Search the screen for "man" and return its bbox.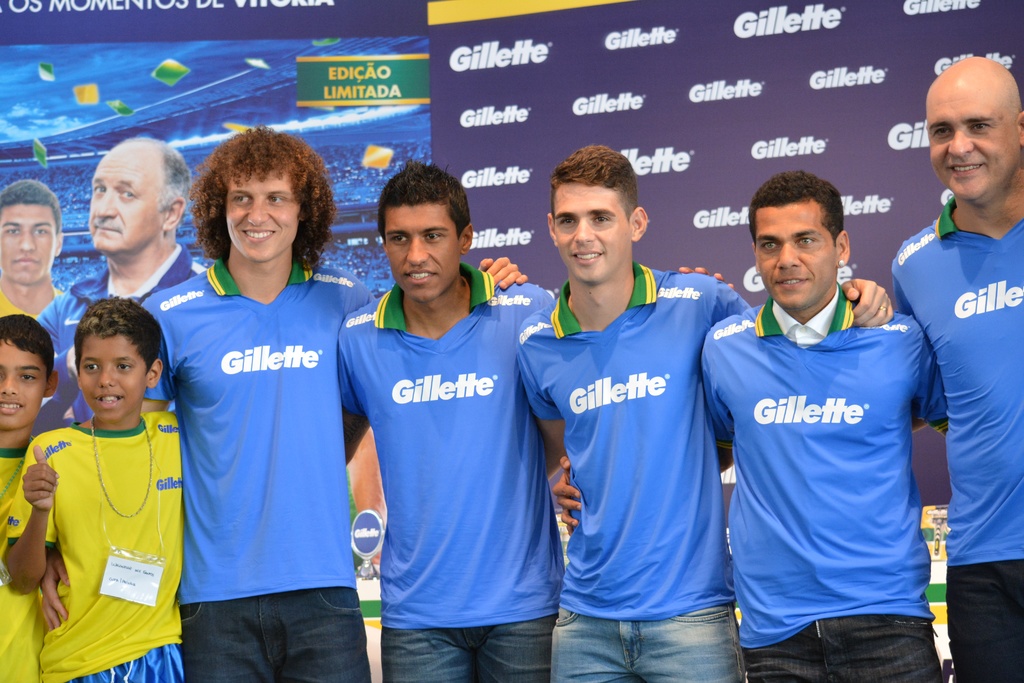
Found: <box>0,178,65,319</box>.
